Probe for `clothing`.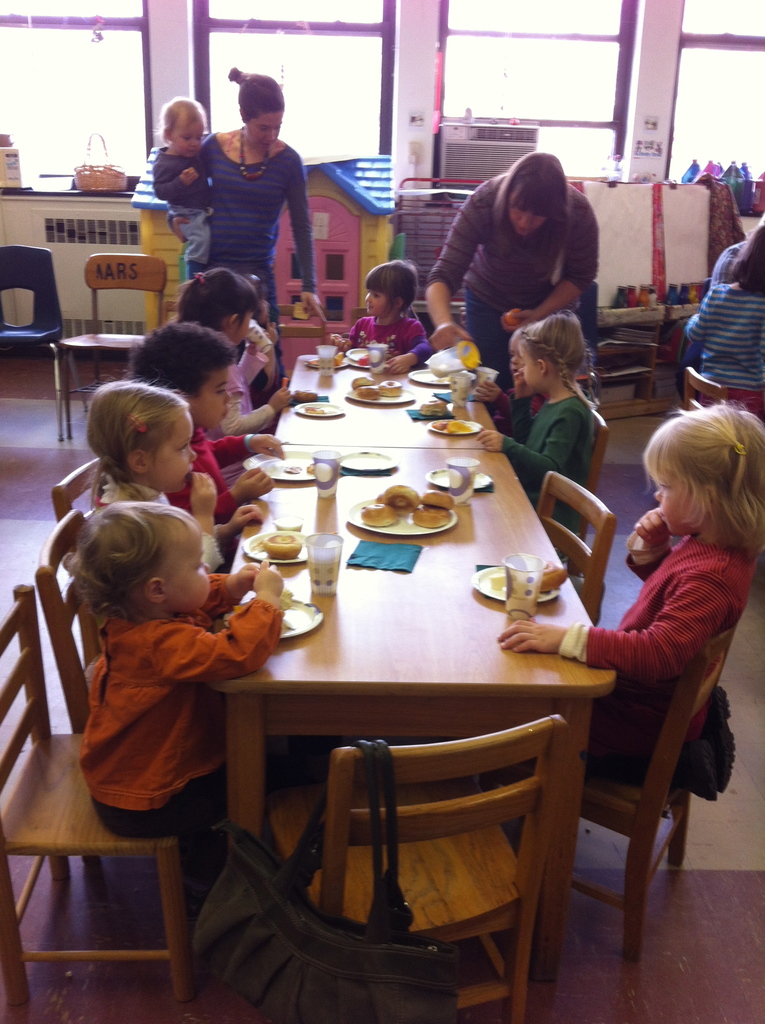
Probe result: 175,420,248,528.
